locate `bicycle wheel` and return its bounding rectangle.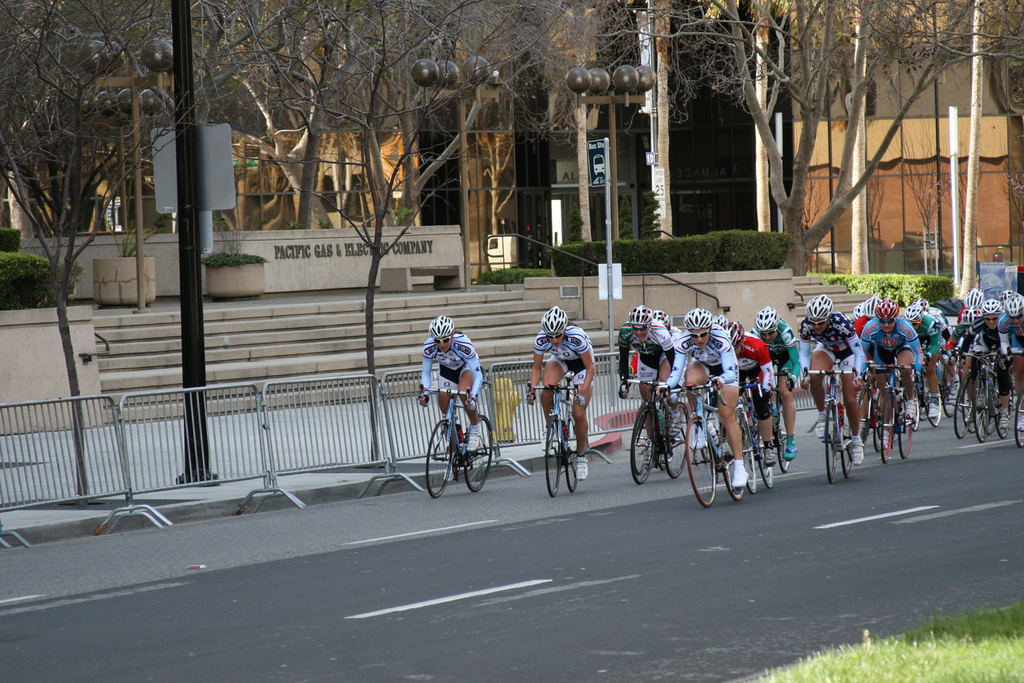
box(878, 398, 896, 463).
